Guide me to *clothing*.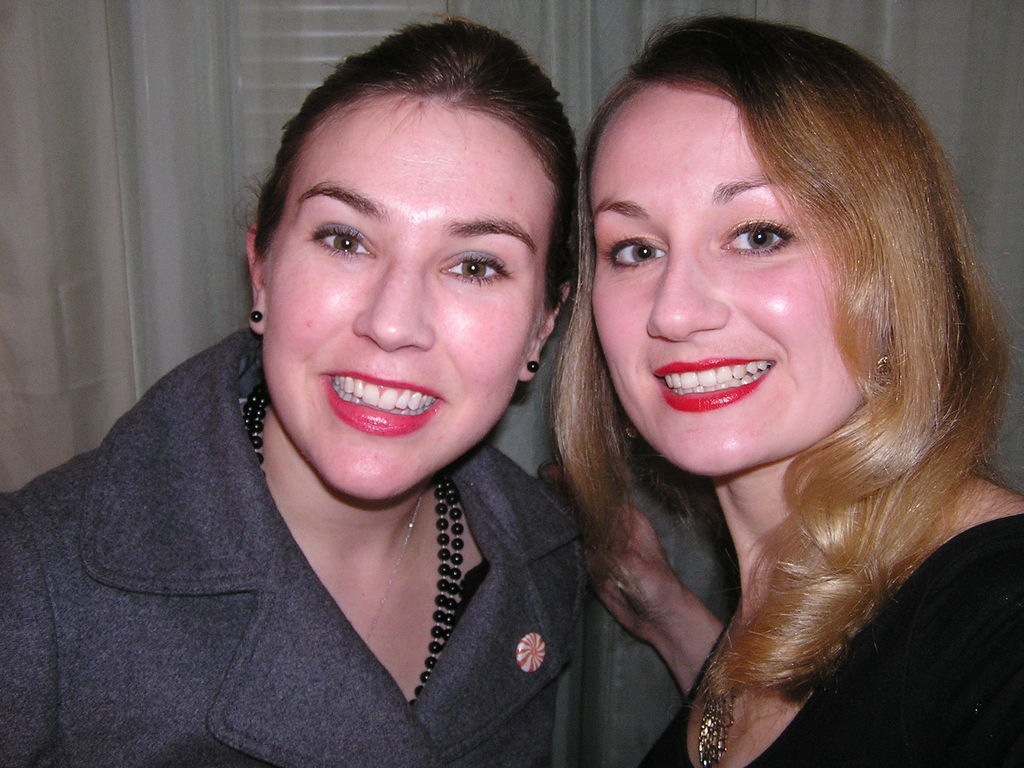
Guidance: (12, 344, 663, 751).
